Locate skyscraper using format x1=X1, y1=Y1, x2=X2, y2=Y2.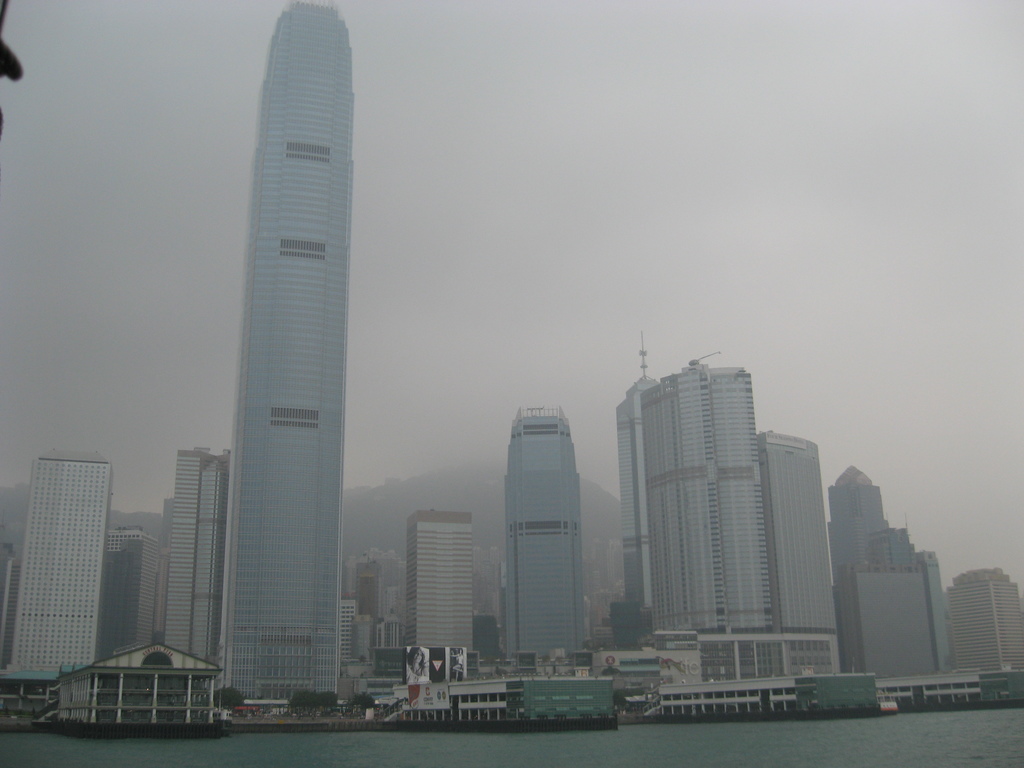
x1=404, y1=509, x2=488, y2=673.
